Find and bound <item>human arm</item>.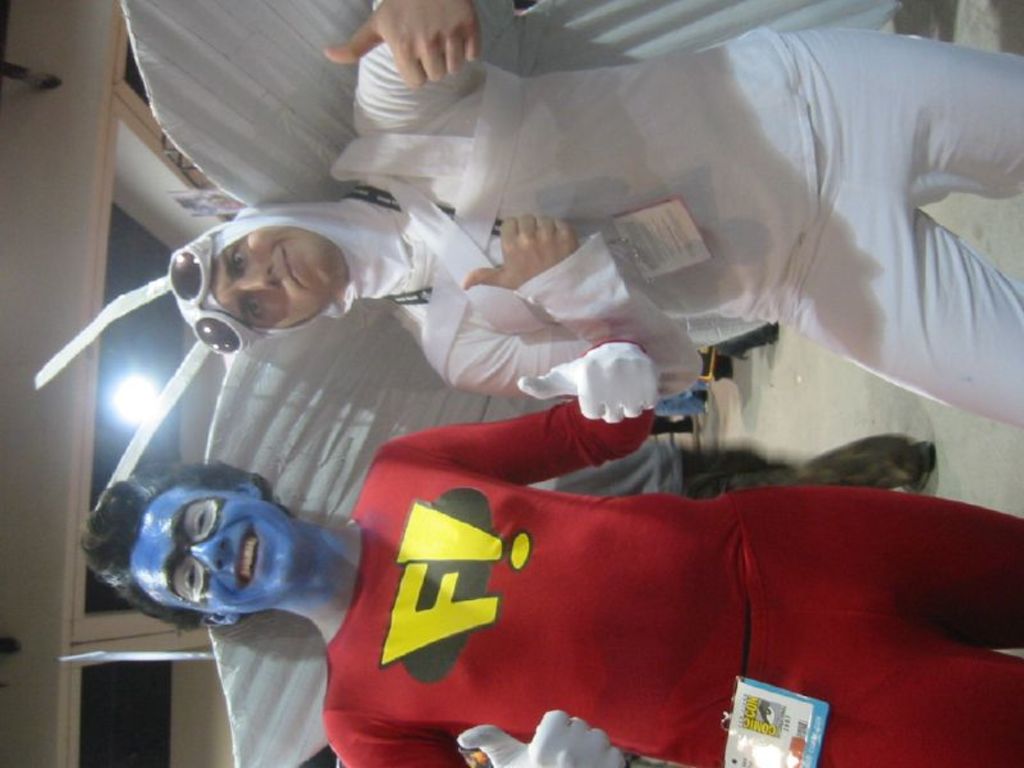
Bound: detection(375, 316, 663, 449).
